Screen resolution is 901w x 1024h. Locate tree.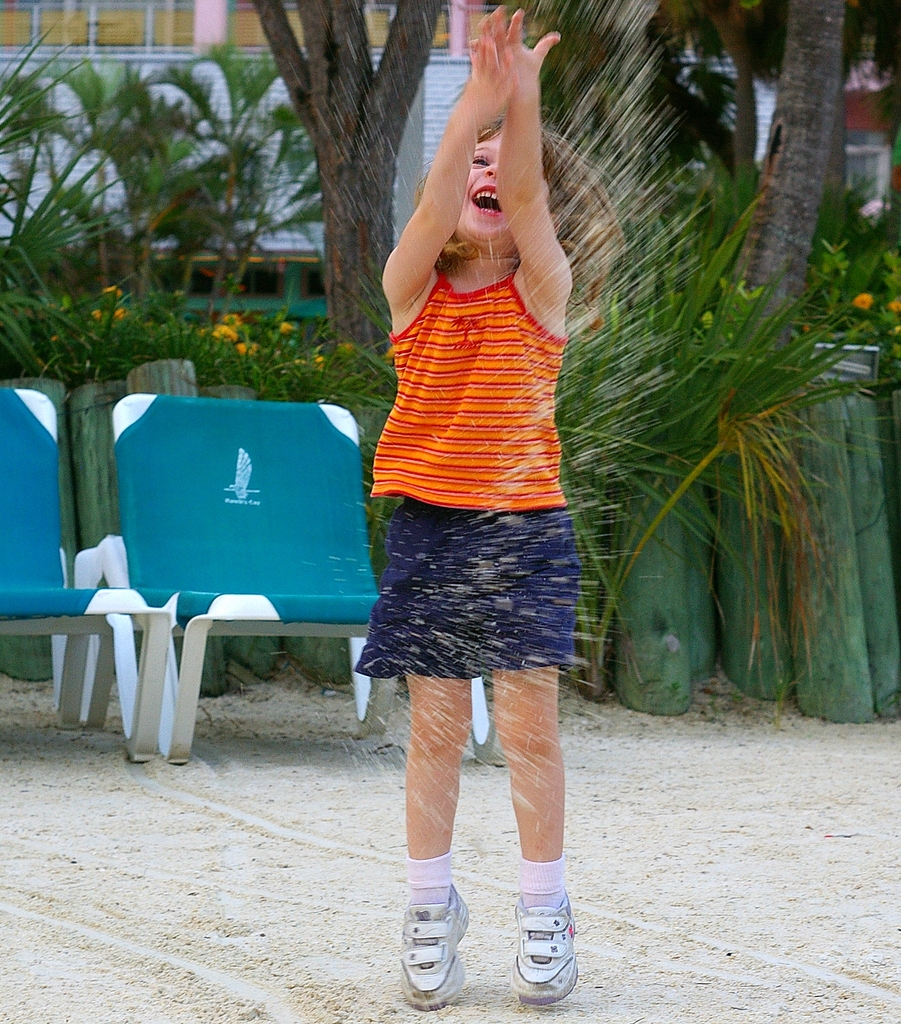
BBox(255, 0, 450, 386).
